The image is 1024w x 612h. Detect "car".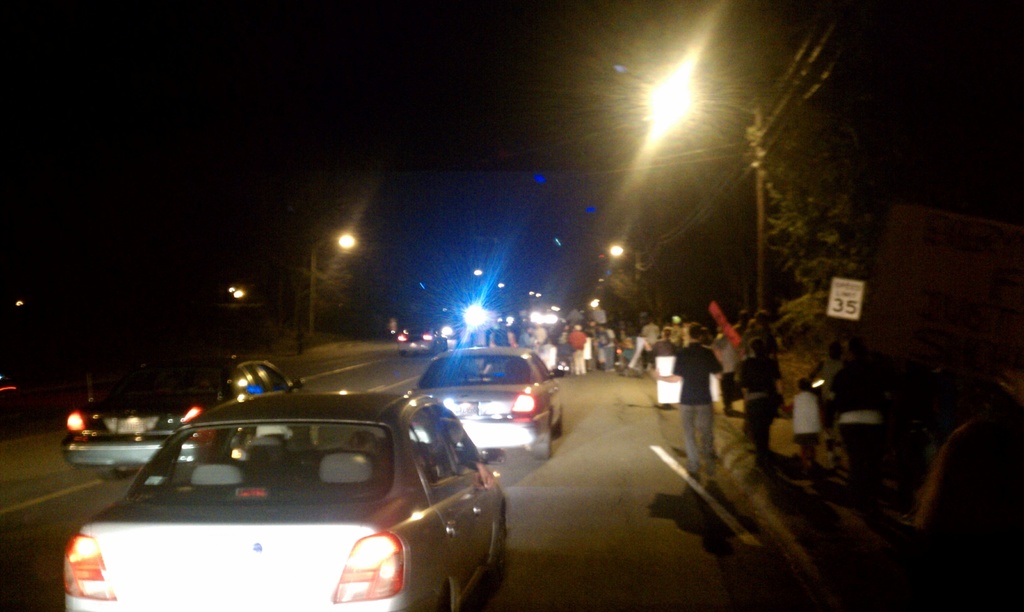
Detection: rect(63, 390, 506, 611).
